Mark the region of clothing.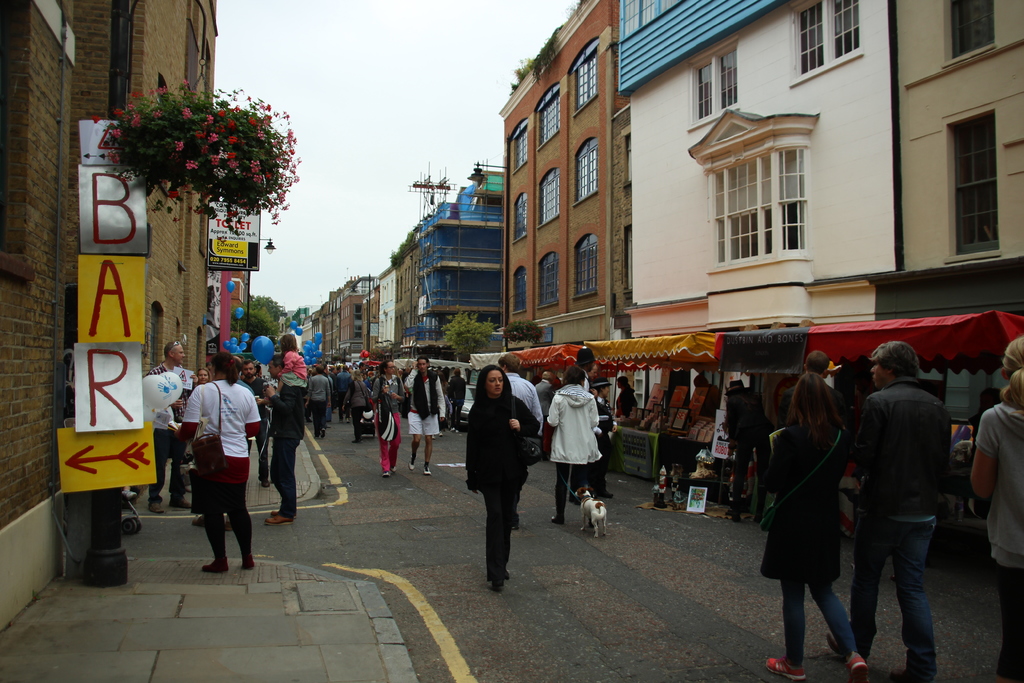
Region: select_region(648, 480, 660, 502).
